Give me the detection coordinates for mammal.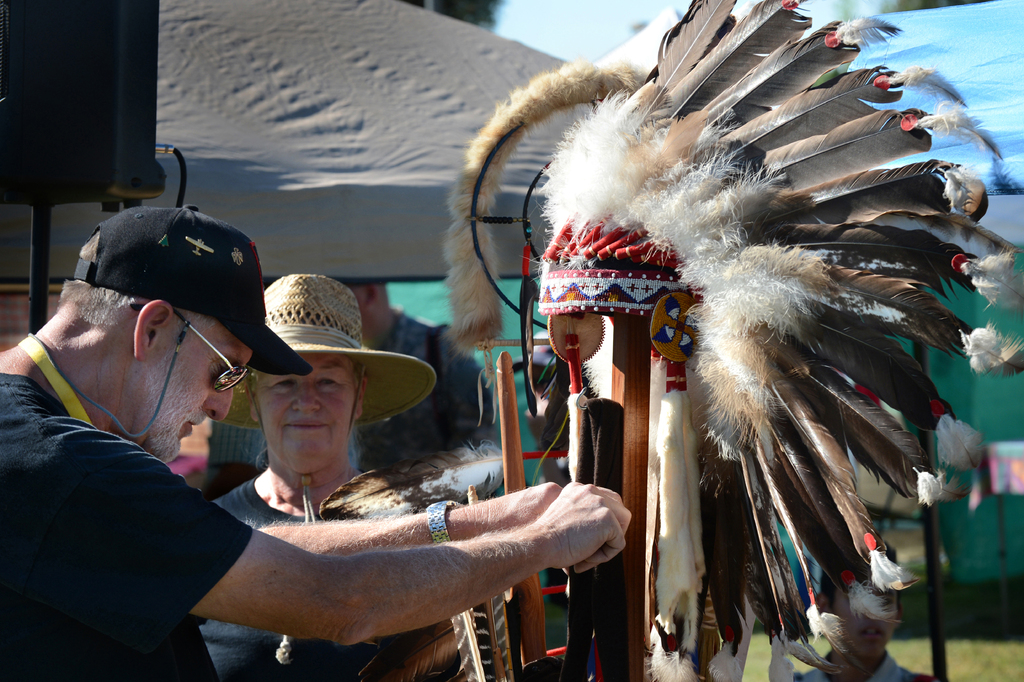
{"x1": 505, "y1": 330, "x2": 580, "y2": 489}.
